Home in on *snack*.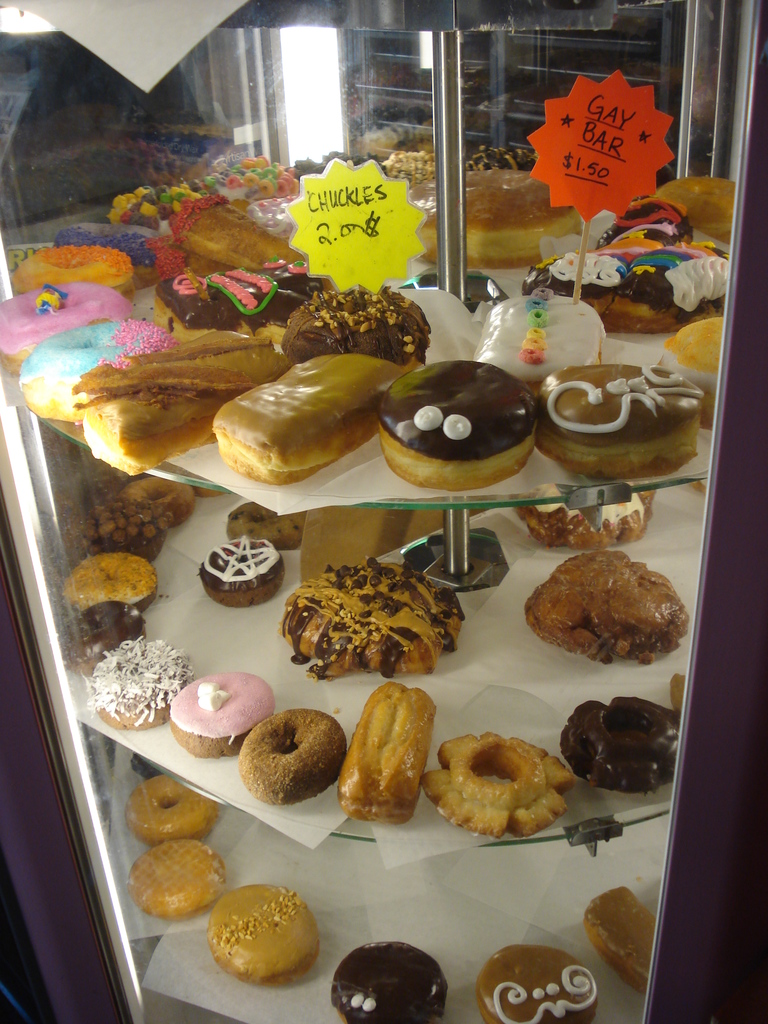
Homed in at region(210, 884, 315, 993).
